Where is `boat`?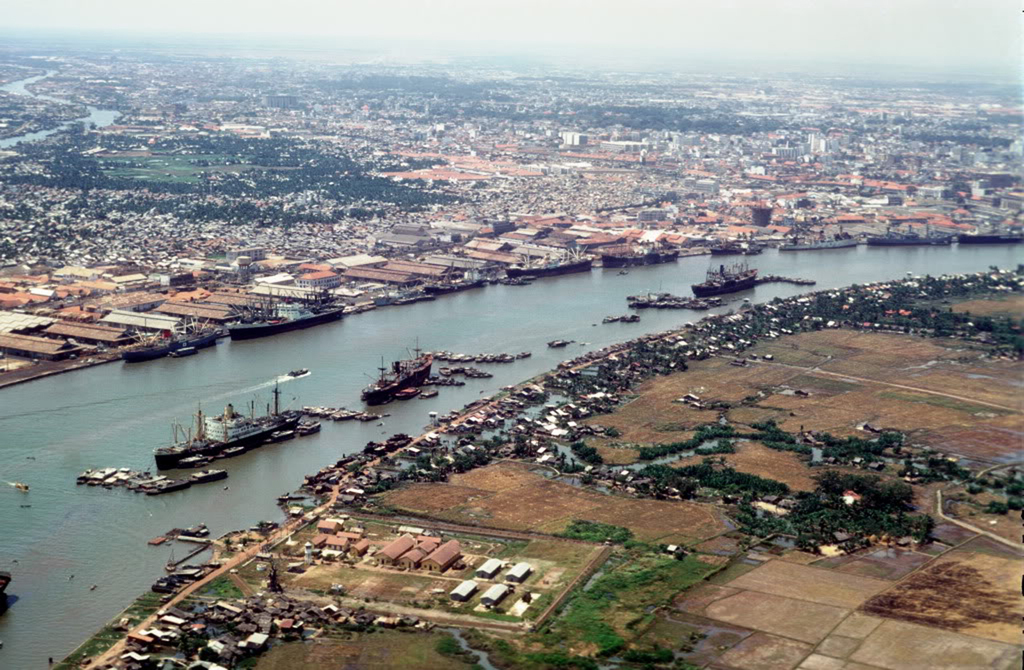
select_region(430, 376, 464, 387).
